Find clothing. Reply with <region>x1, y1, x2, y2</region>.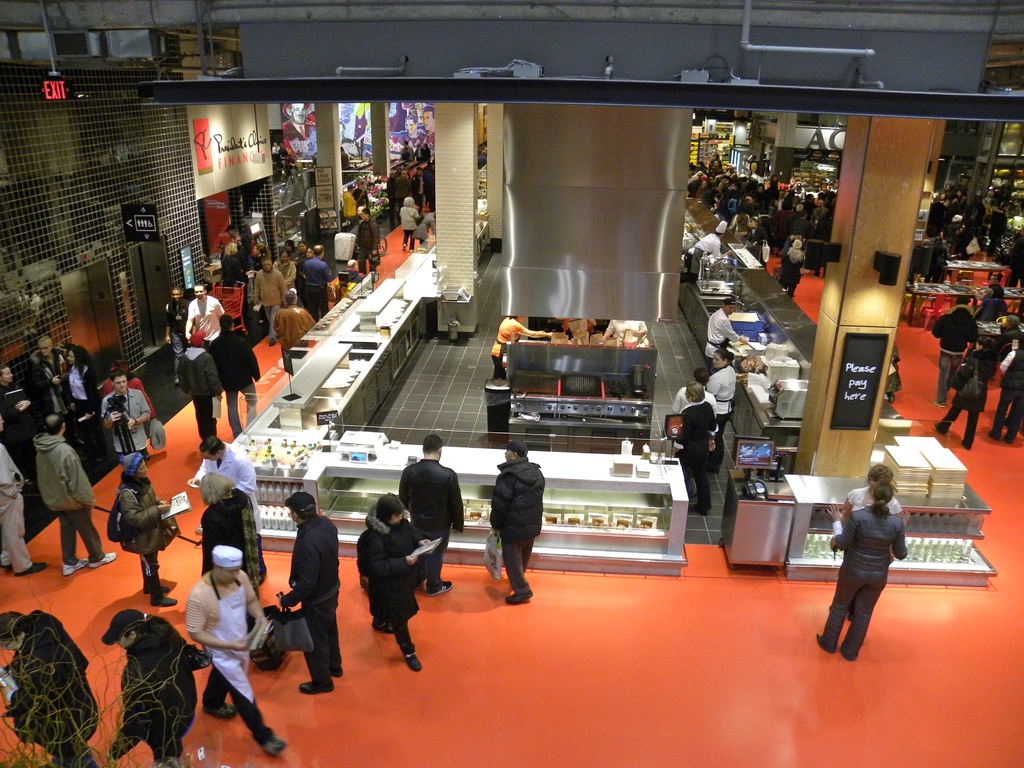
<region>0, 387, 37, 488</region>.
